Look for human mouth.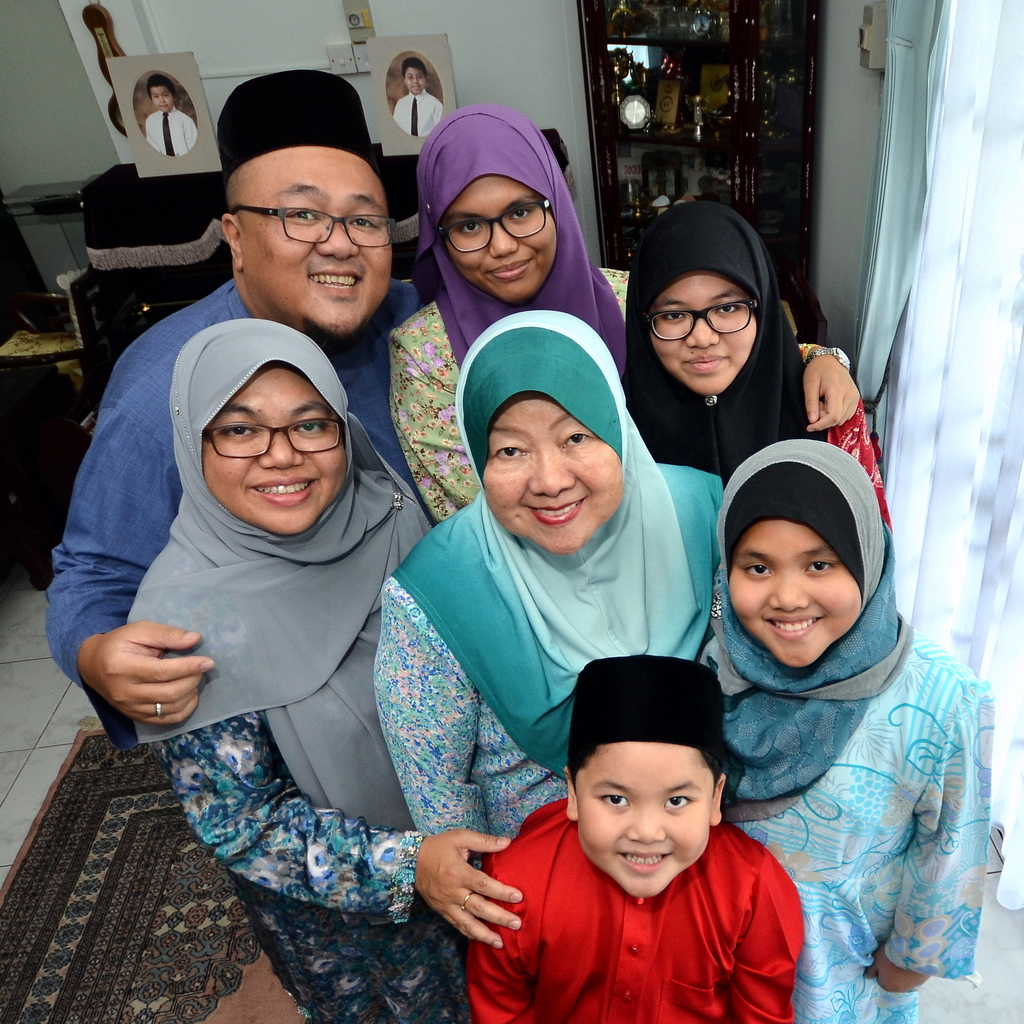
Found: (x1=616, y1=845, x2=678, y2=882).
